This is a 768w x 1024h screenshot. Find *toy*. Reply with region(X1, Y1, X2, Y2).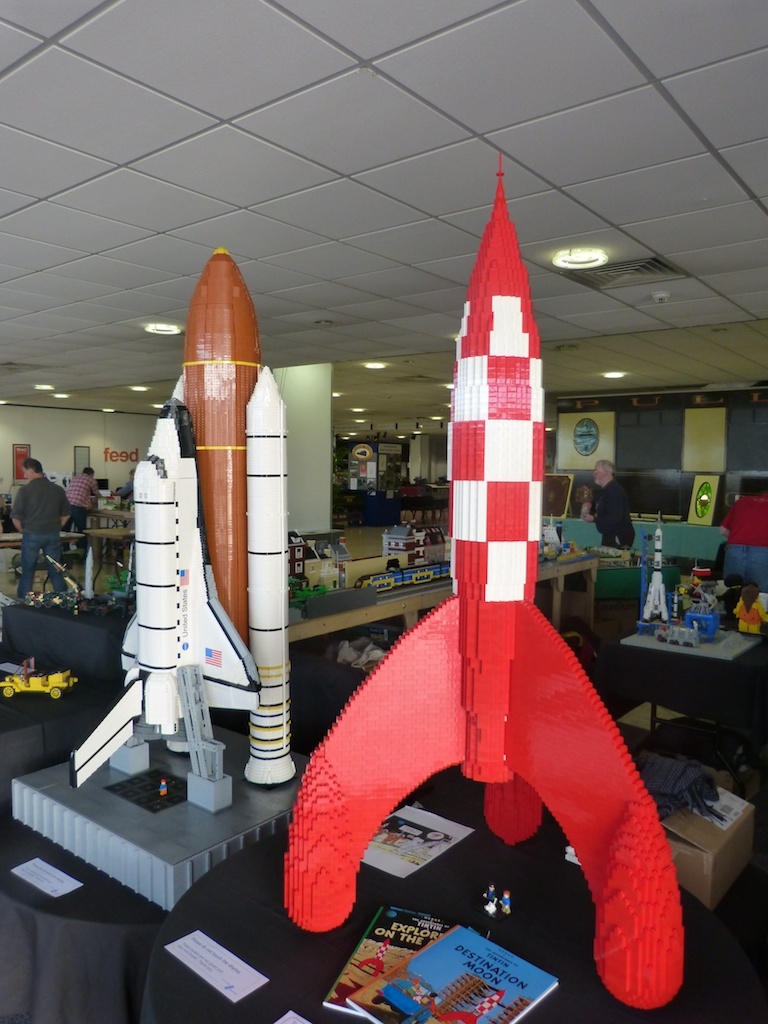
region(681, 562, 718, 641).
